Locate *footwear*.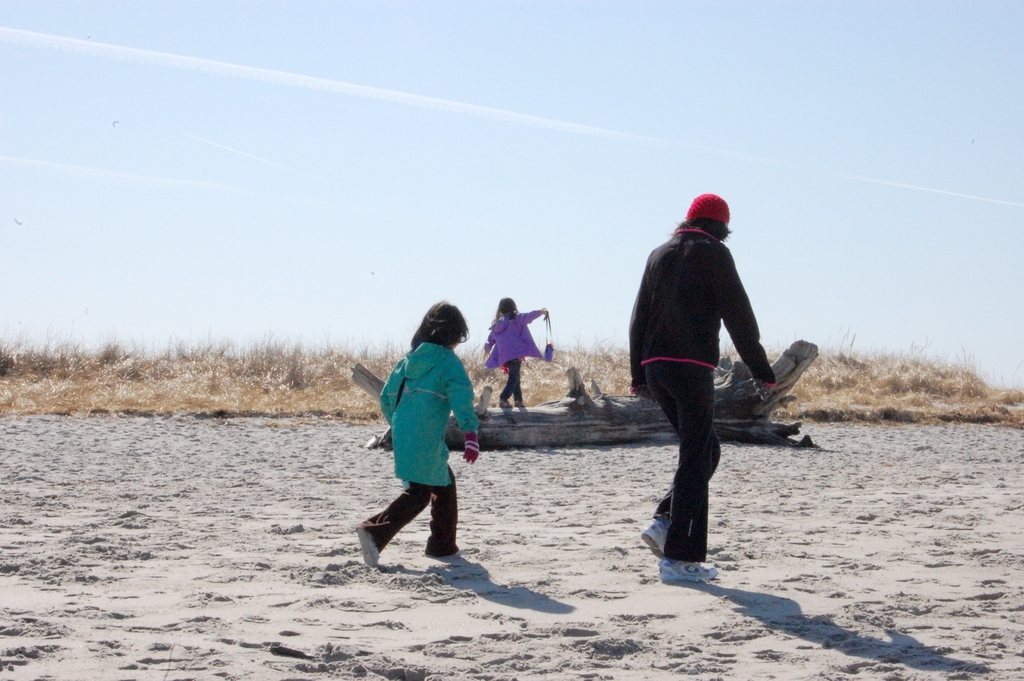
Bounding box: bbox(499, 398, 511, 409).
